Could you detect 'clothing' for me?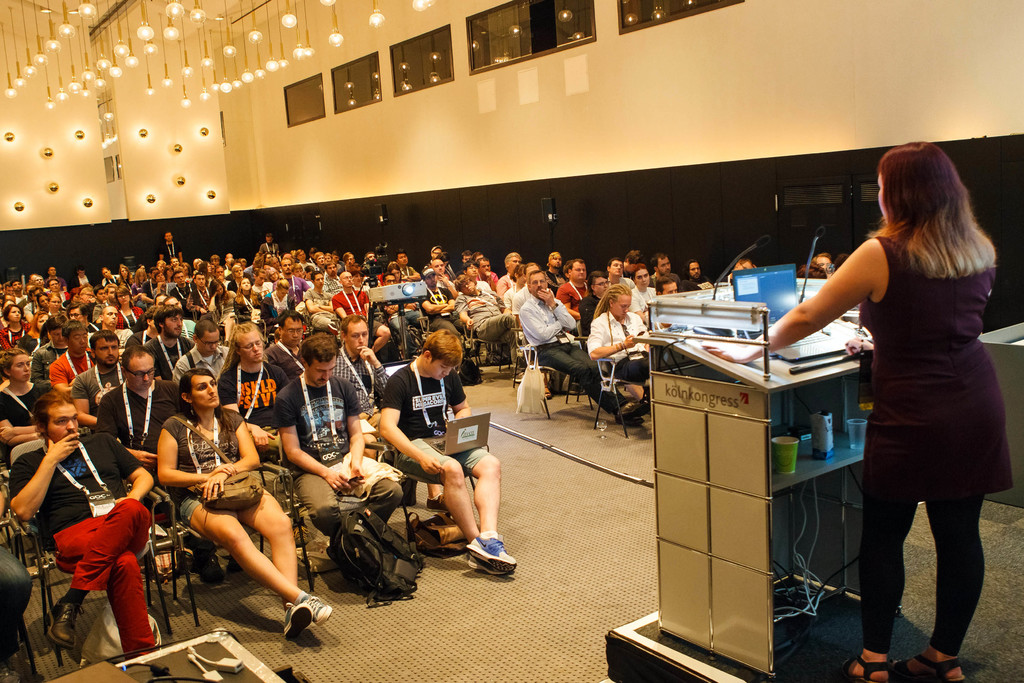
Detection result: [left=253, top=238, right=281, bottom=260].
